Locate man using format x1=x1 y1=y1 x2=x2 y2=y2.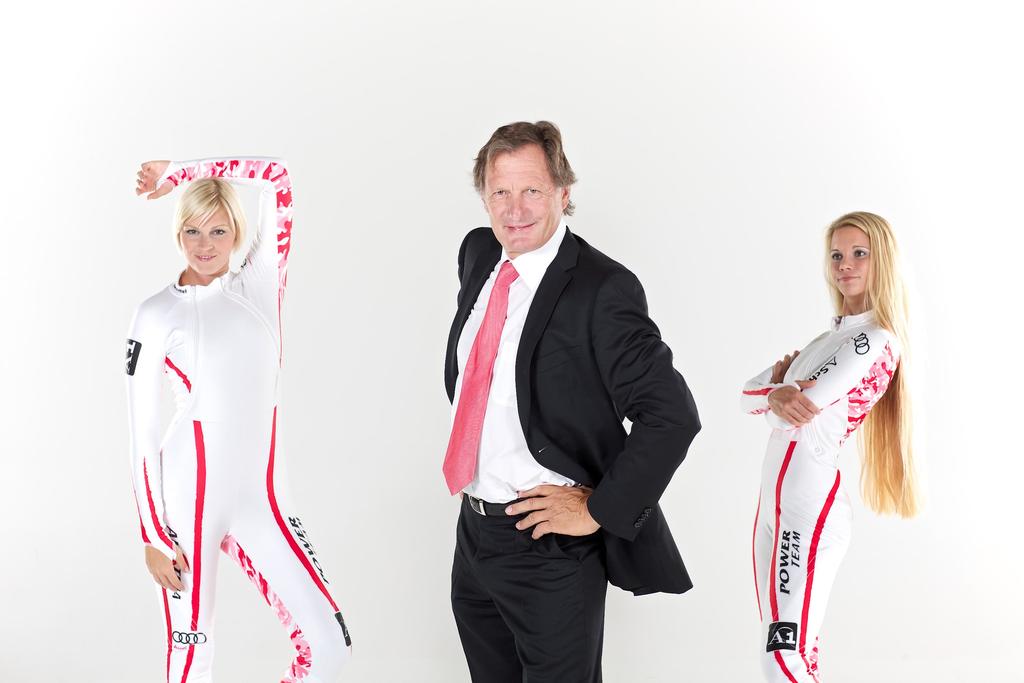
x1=440 y1=120 x2=701 y2=682.
